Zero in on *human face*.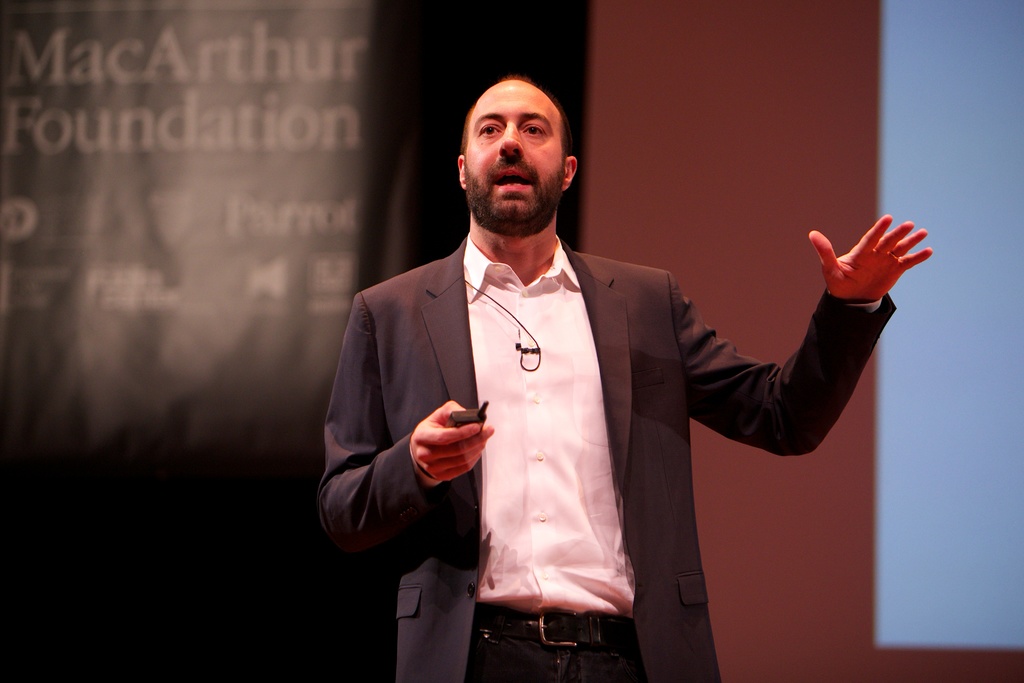
Zeroed in: (462, 81, 566, 218).
